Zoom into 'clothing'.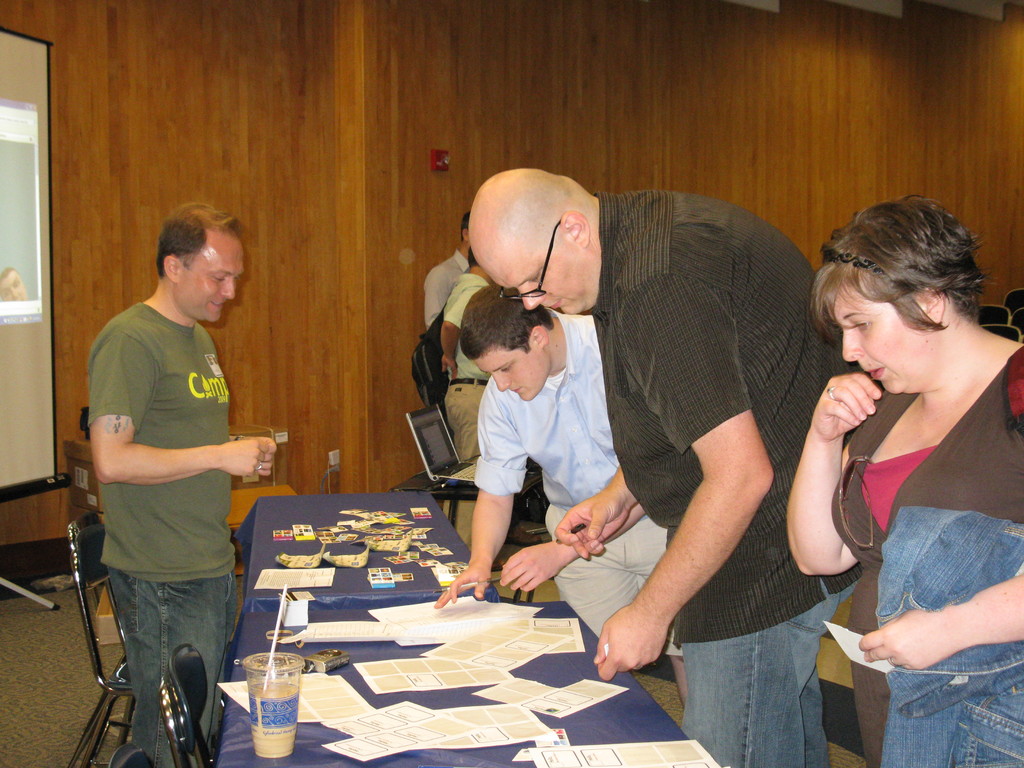
Zoom target: bbox(832, 334, 1023, 764).
